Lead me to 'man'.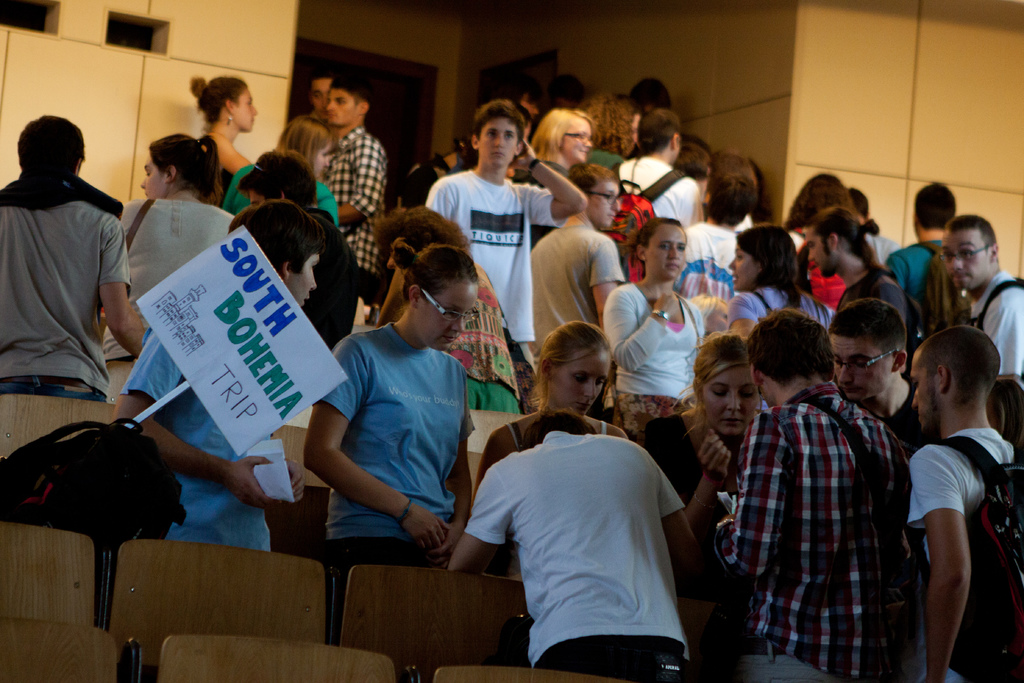
Lead to select_region(445, 414, 689, 682).
